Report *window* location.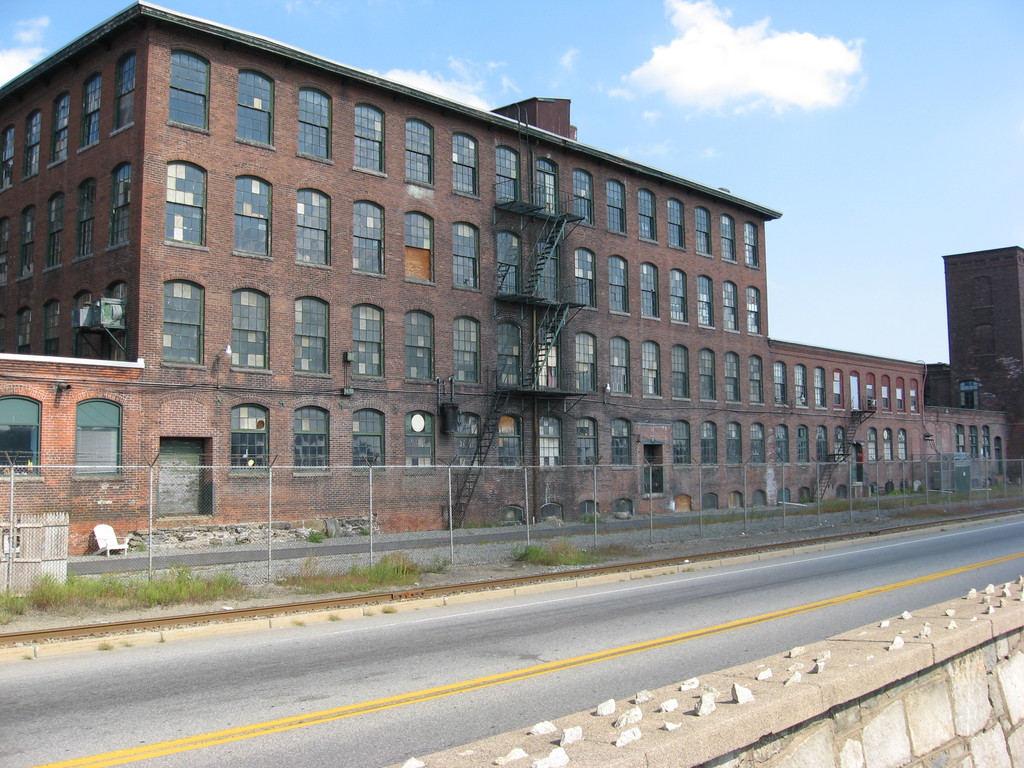
Report: 142/276/204/372.
